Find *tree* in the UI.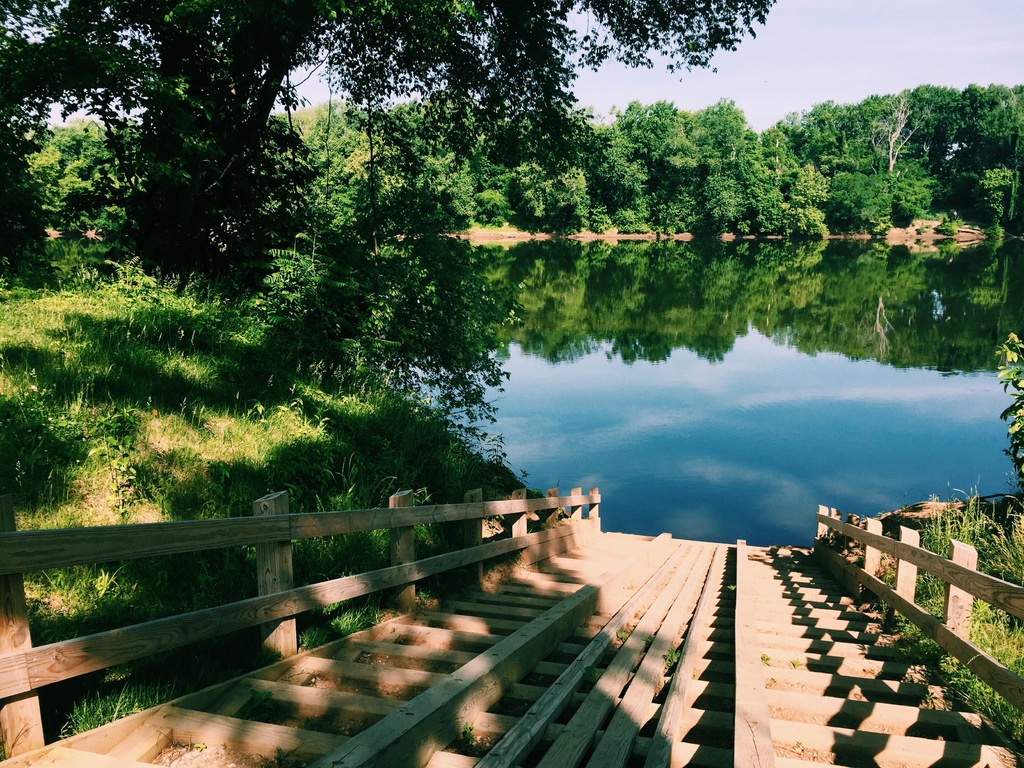
UI element at 694 87 773 254.
